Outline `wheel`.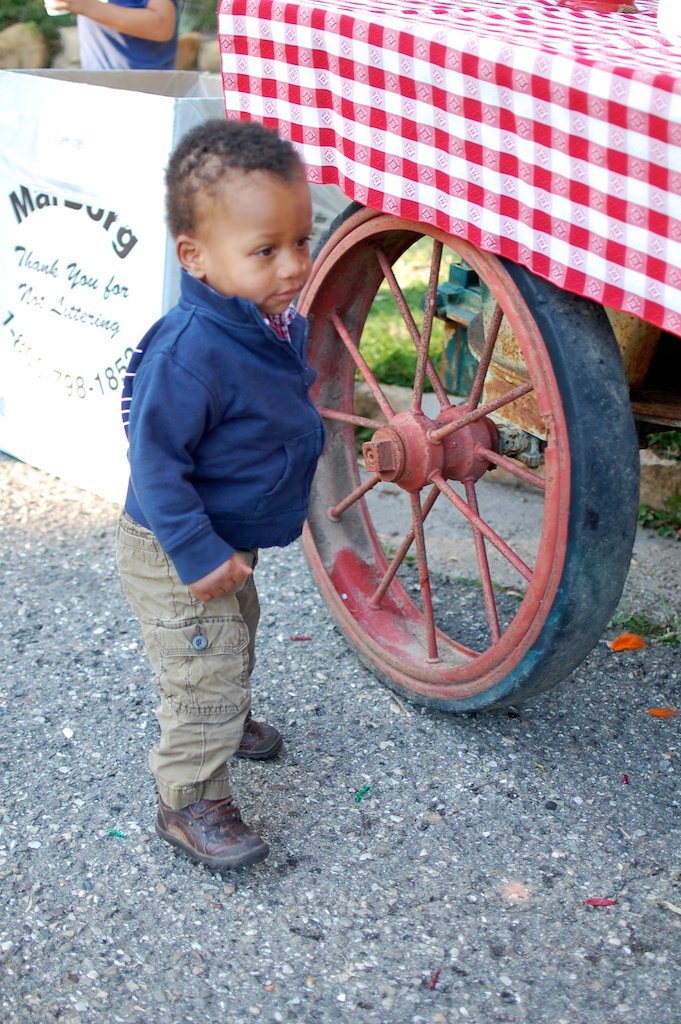
Outline: 293, 232, 611, 688.
